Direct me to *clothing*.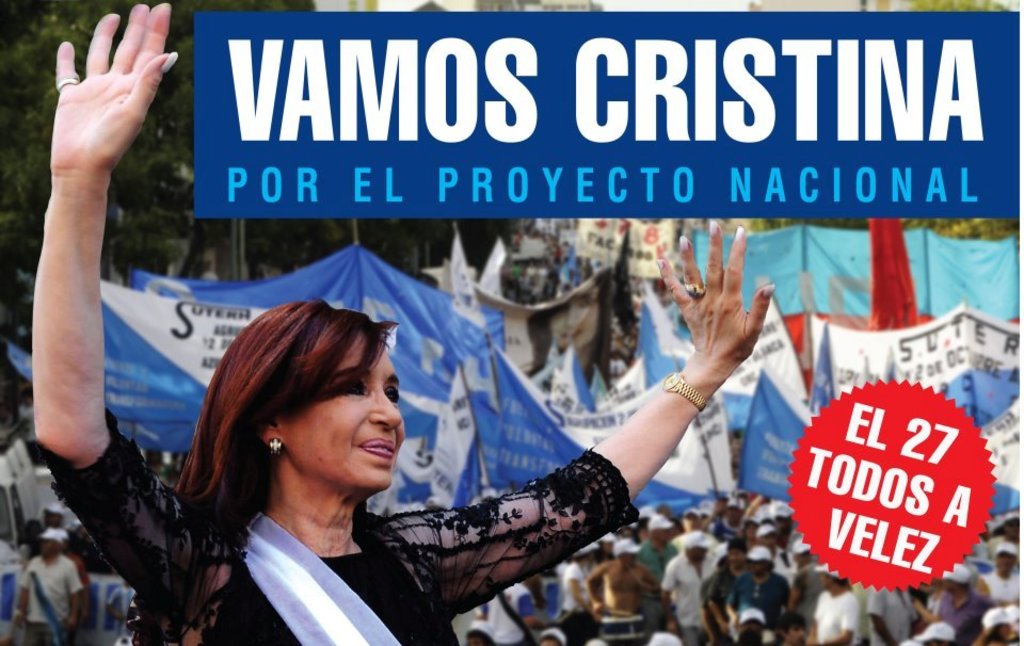
Direction: 724:572:788:619.
